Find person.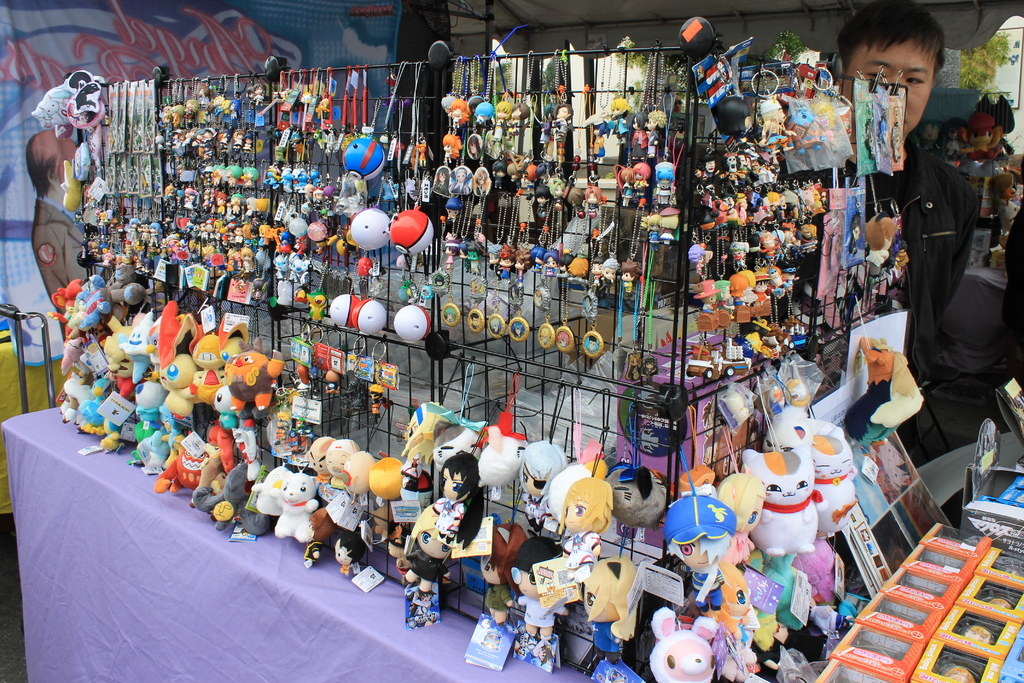
[300,204,311,221].
